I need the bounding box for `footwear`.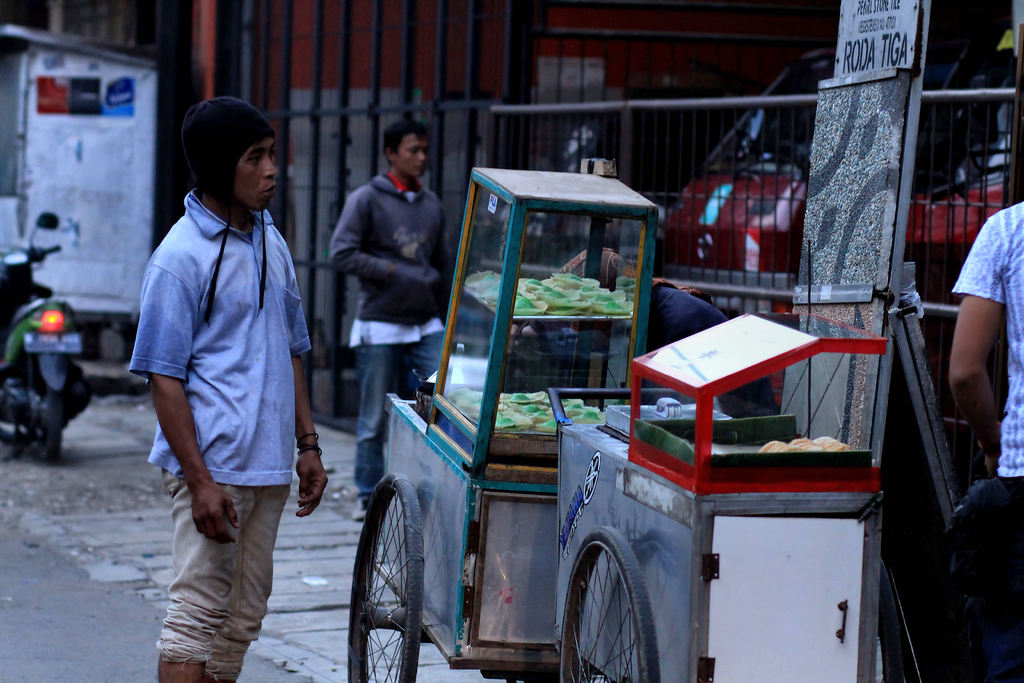
Here it is: 346/497/375/522.
